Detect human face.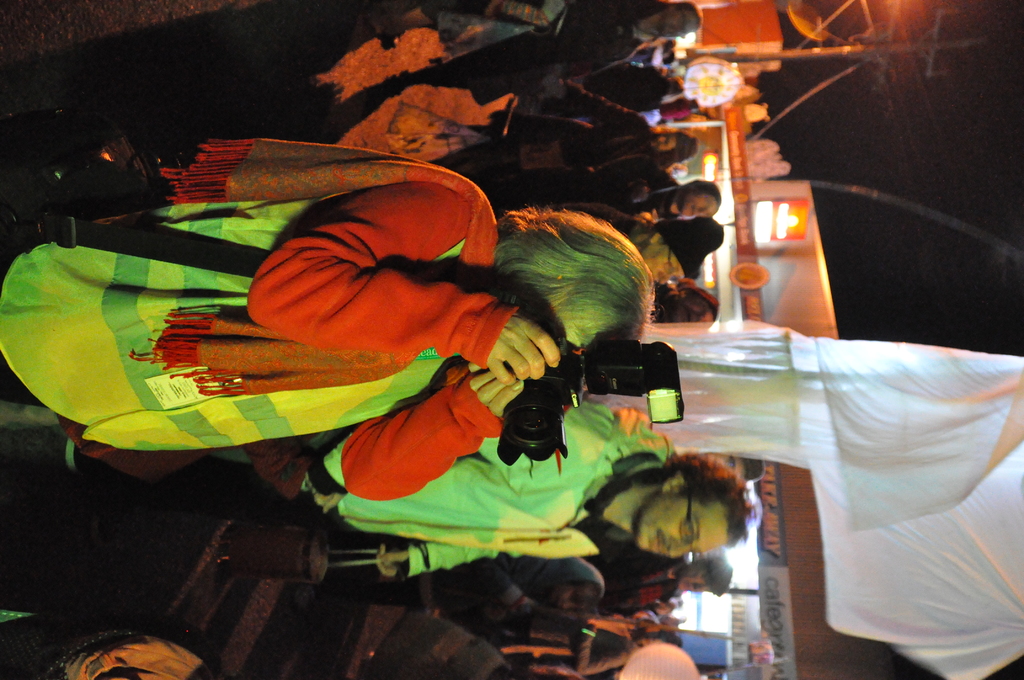
Detected at bbox(674, 299, 710, 328).
